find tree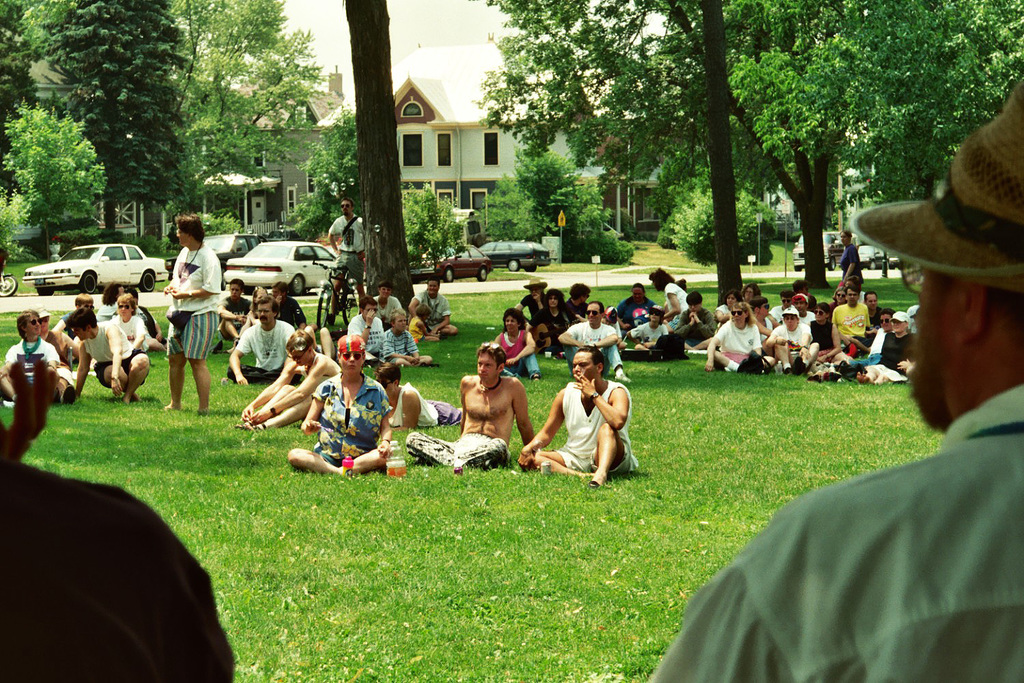
left=47, top=0, right=193, bottom=247
